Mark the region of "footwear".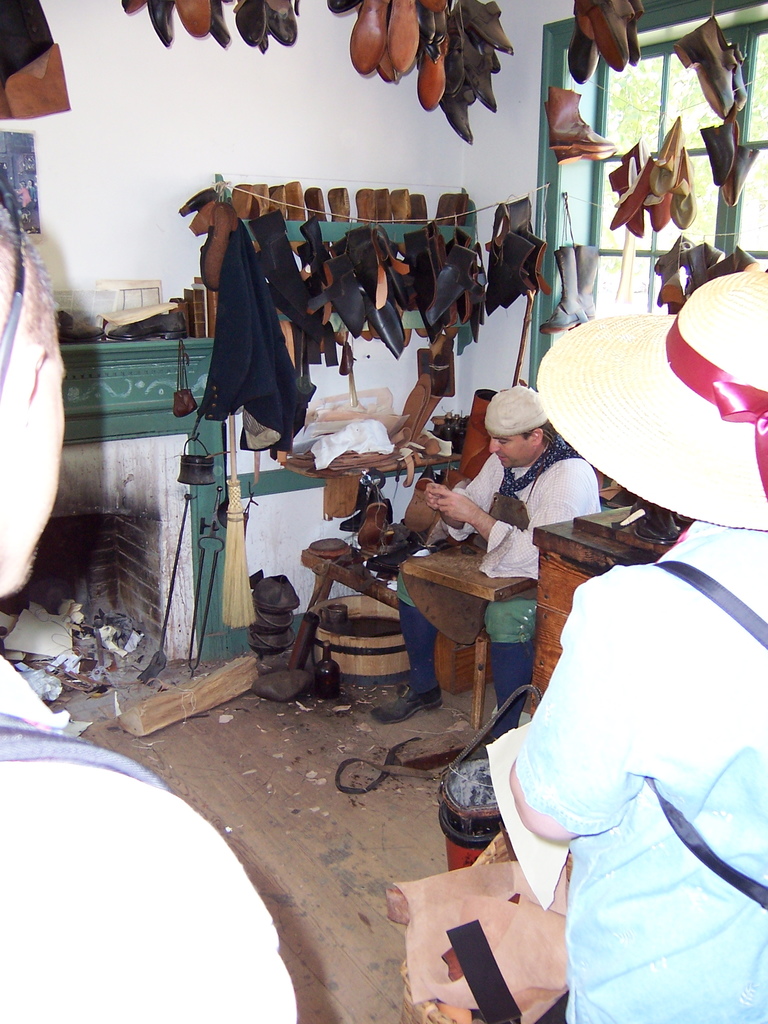
Region: bbox(627, 0, 648, 67).
